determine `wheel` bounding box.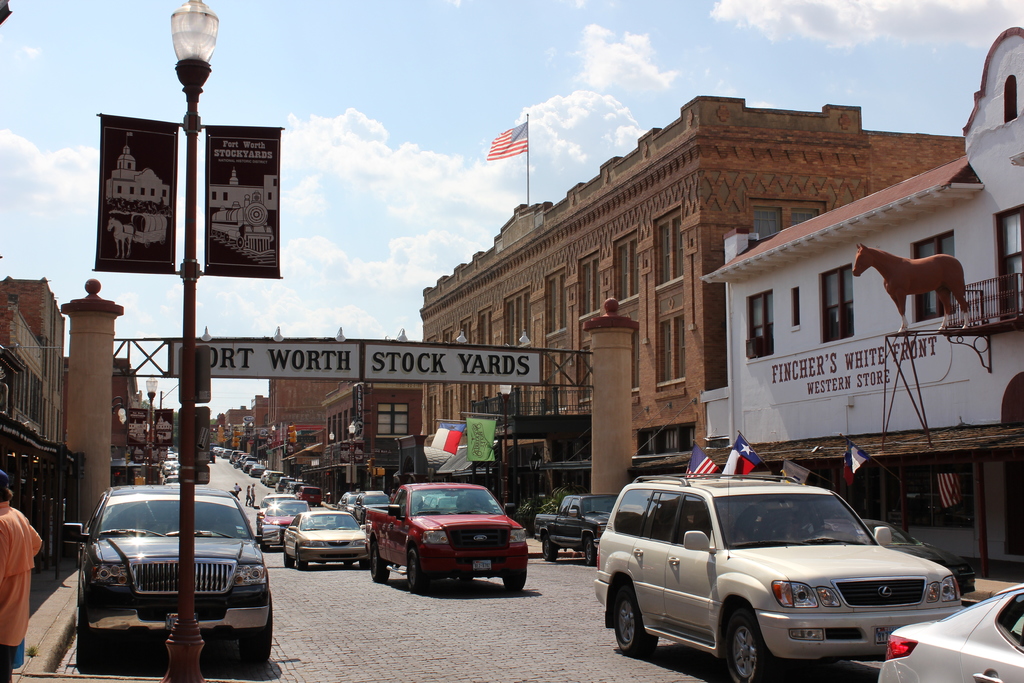
Determined: <bbox>370, 539, 388, 582</bbox>.
